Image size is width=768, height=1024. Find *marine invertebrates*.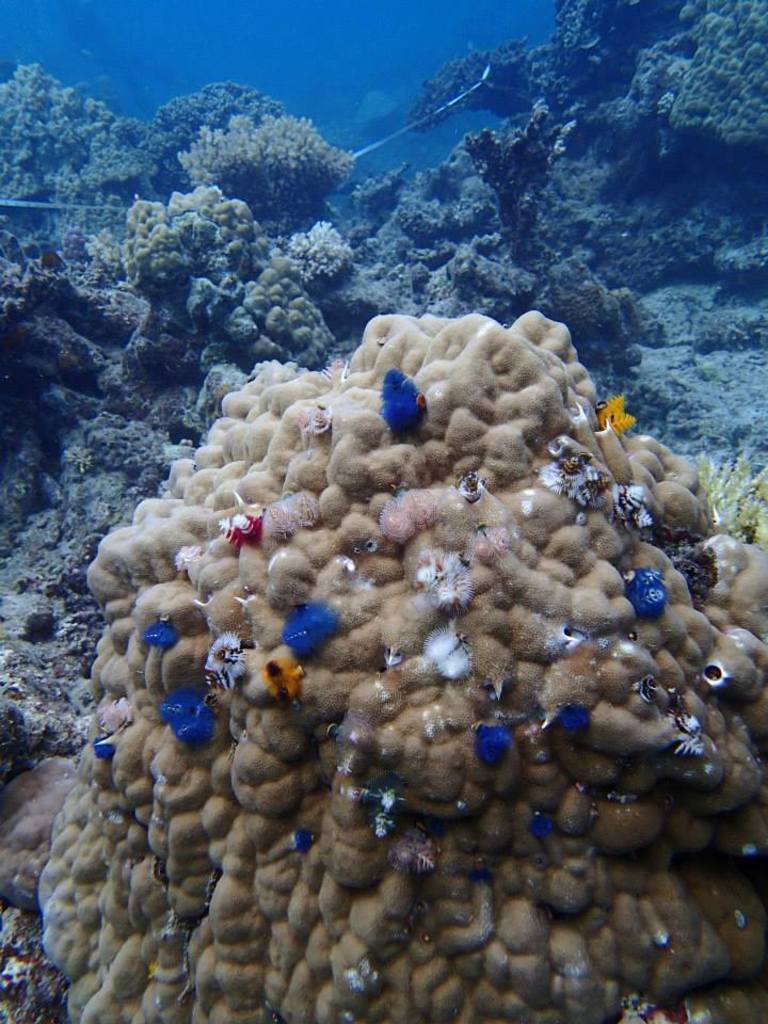
[173,97,418,225].
